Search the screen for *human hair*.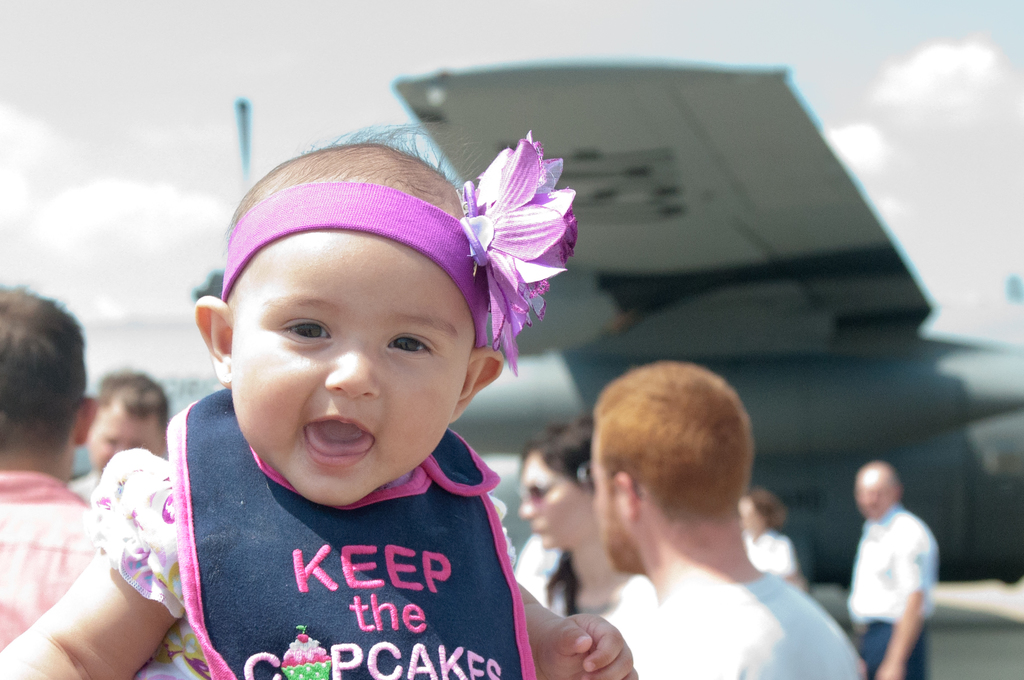
Found at [left=89, top=368, right=170, bottom=433].
